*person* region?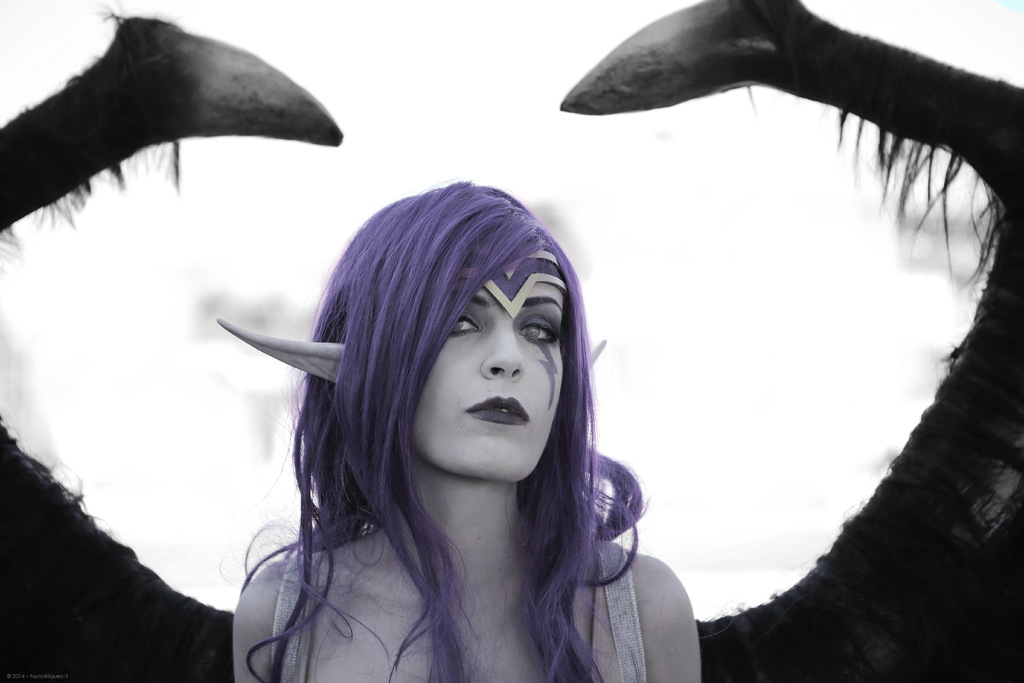
(228, 179, 698, 682)
